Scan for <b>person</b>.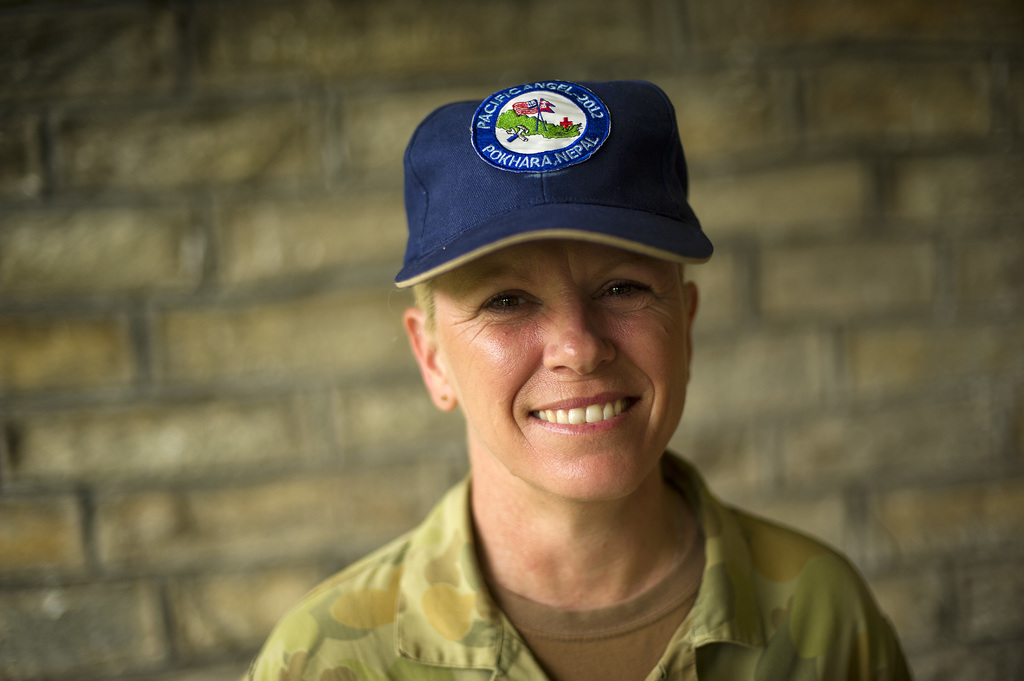
Scan result: l=311, t=68, r=891, b=678.
